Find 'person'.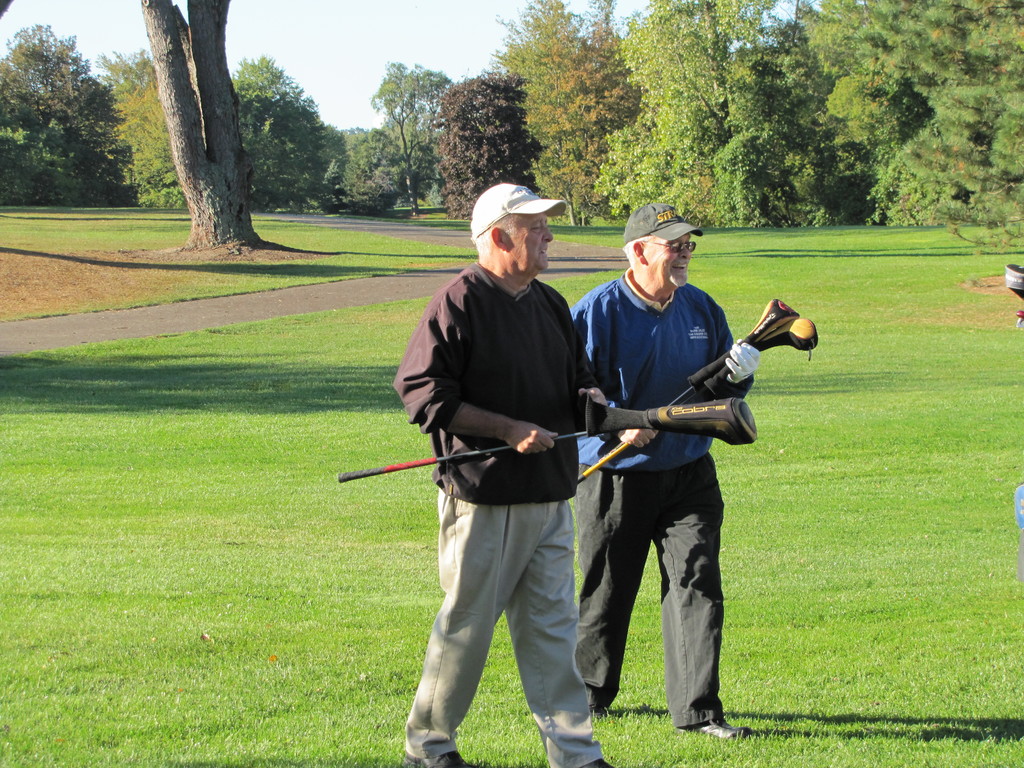
394/183/612/767.
